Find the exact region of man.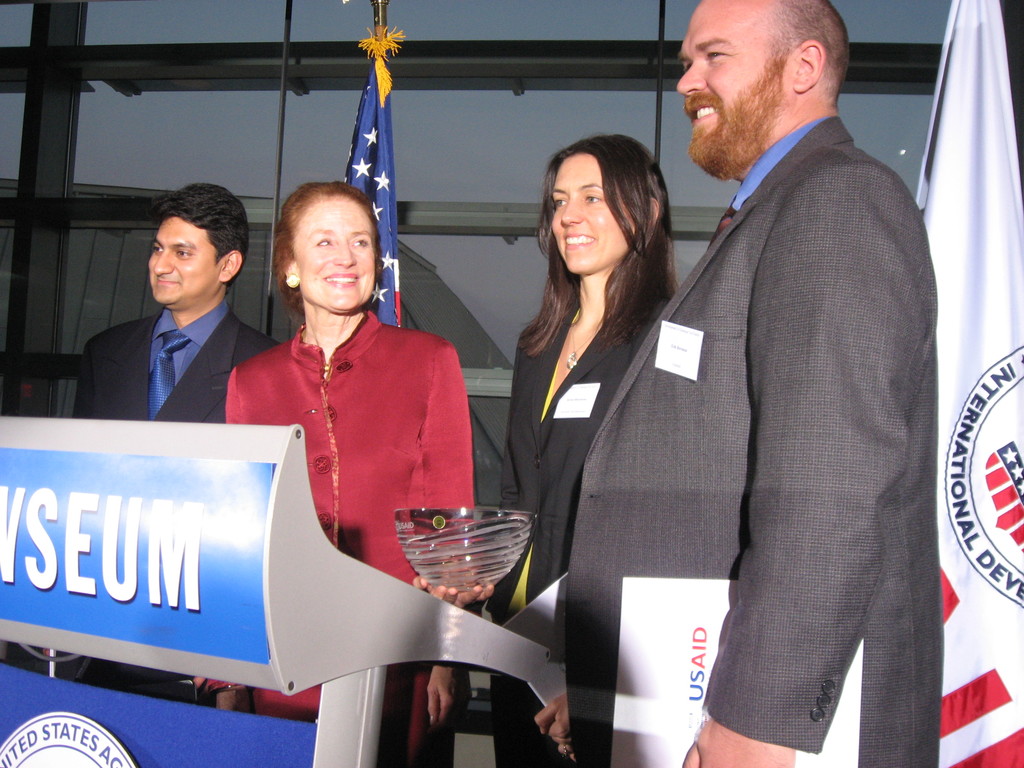
Exact region: left=76, top=179, right=298, bottom=710.
